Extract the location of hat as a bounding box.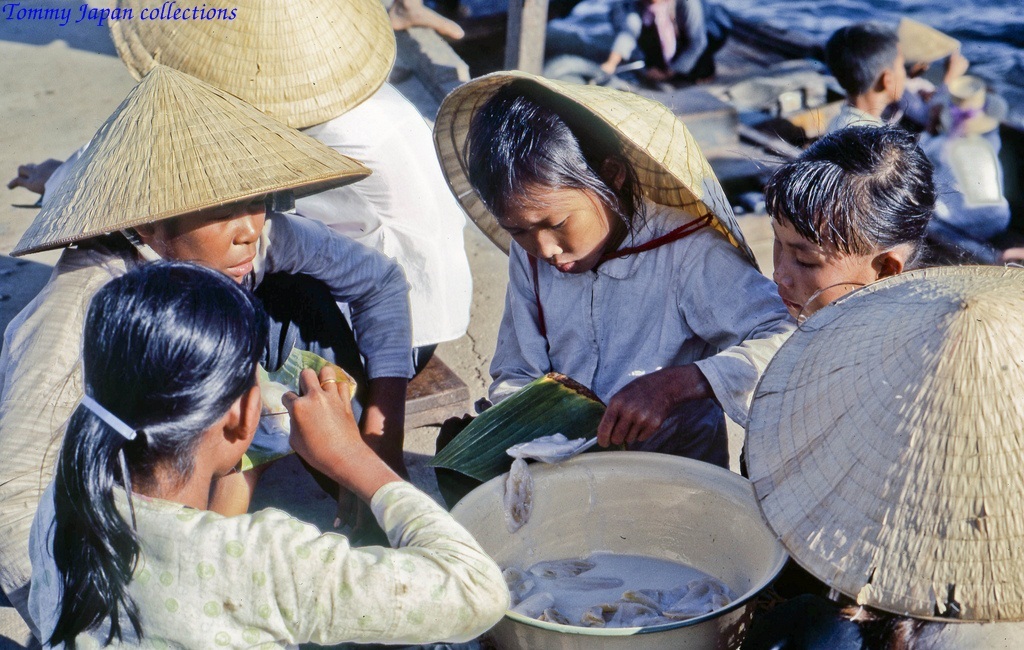
100:0:397:128.
